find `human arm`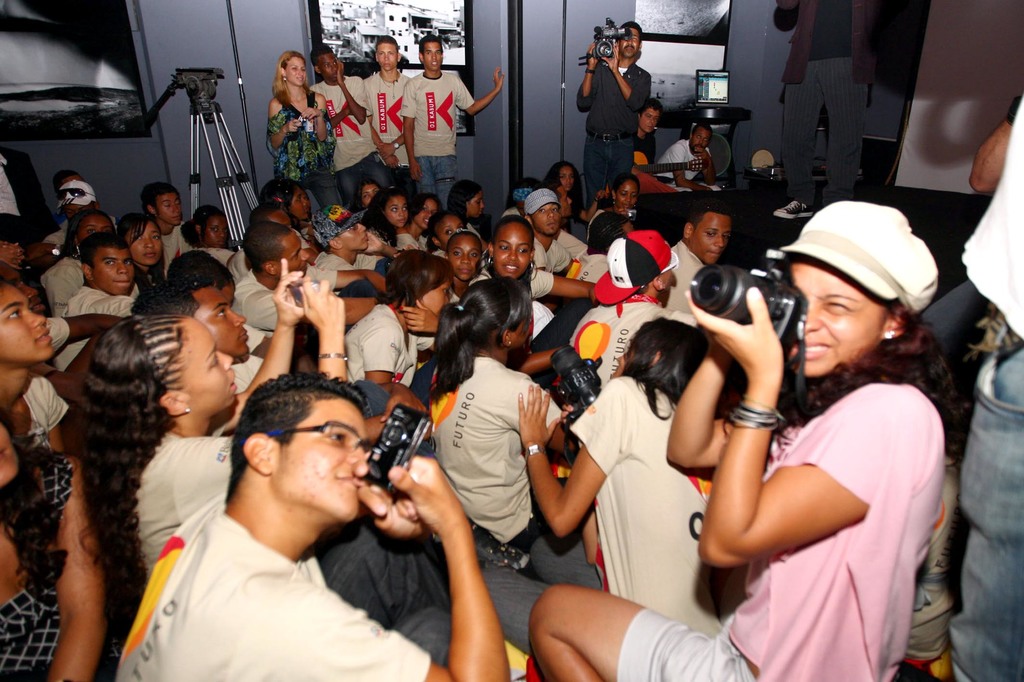
locate(38, 373, 61, 452)
